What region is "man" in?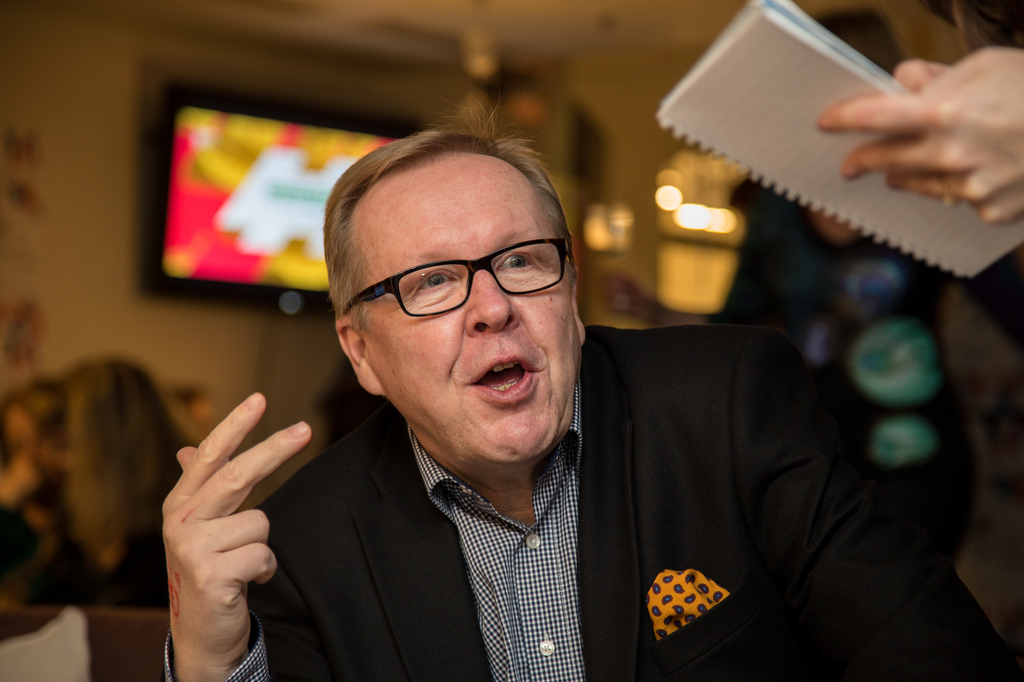
<region>163, 151, 950, 667</region>.
